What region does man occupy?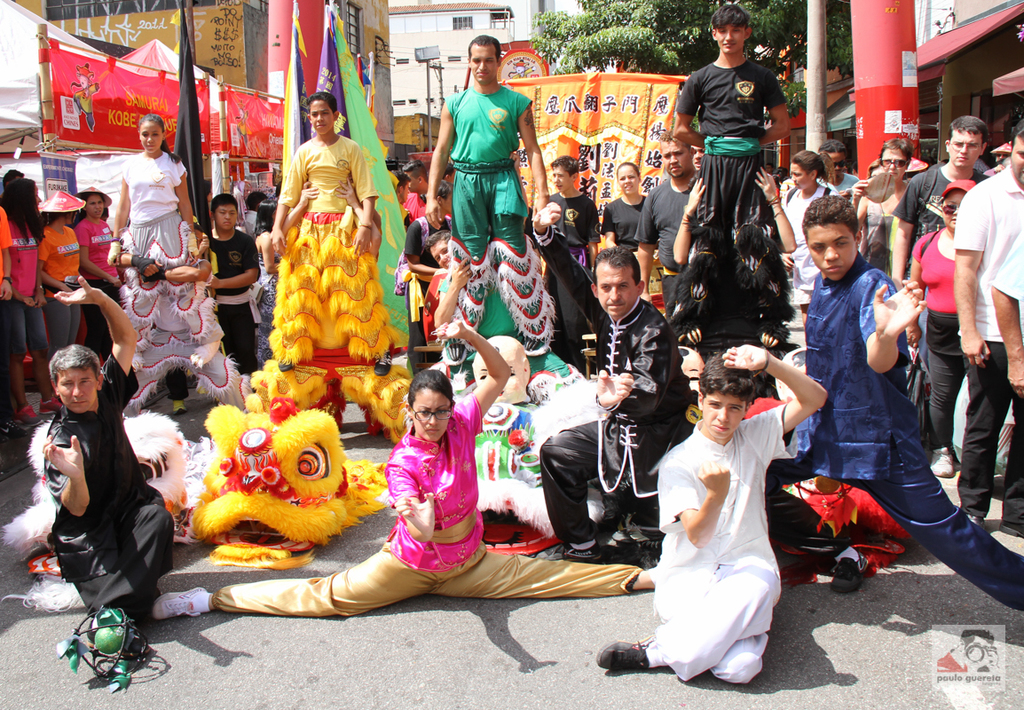
427:35:552:390.
